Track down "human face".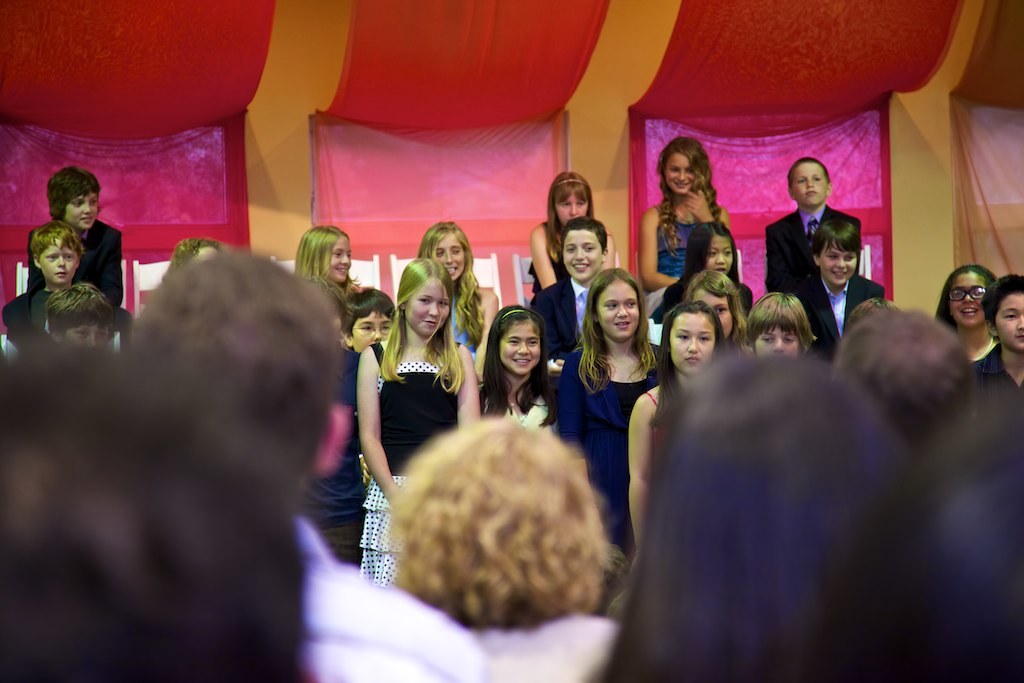
Tracked to 685, 276, 733, 335.
